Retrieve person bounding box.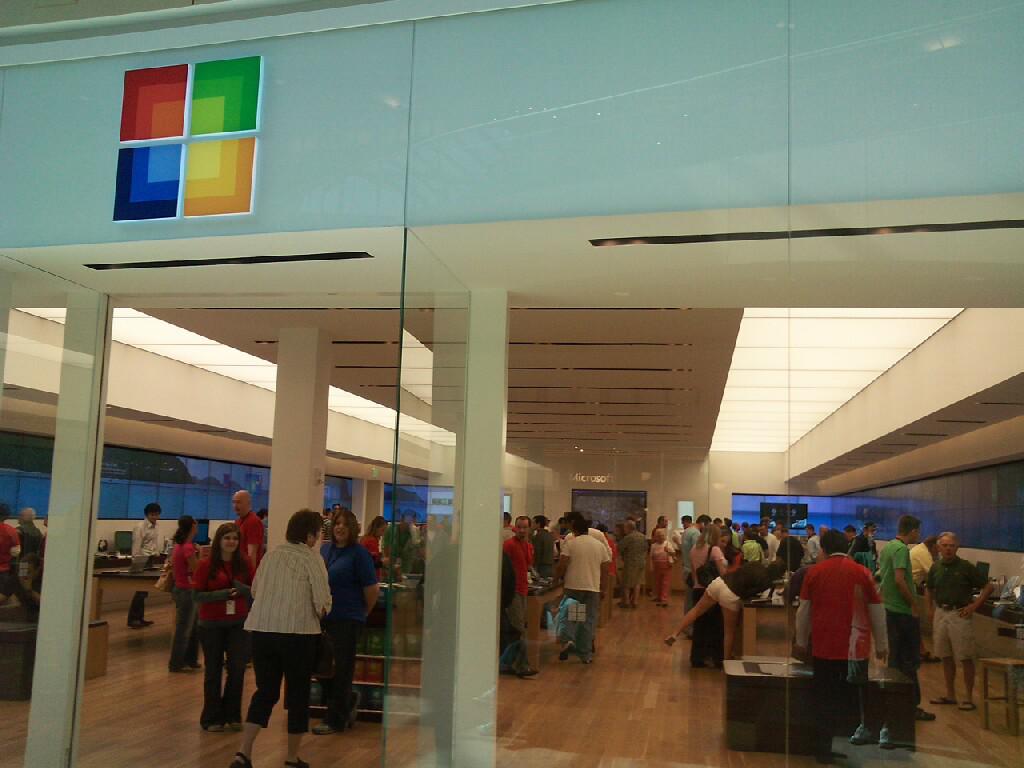
Bounding box: 162:512:206:672.
